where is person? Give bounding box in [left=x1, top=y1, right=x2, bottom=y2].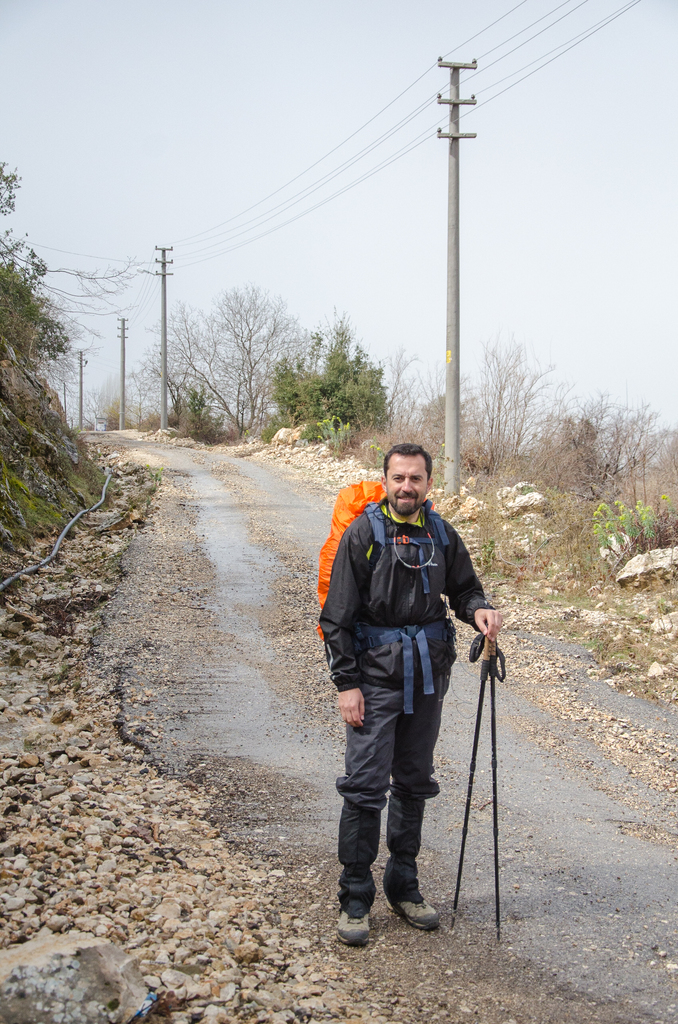
[left=311, top=443, right=500, bottom=945].
